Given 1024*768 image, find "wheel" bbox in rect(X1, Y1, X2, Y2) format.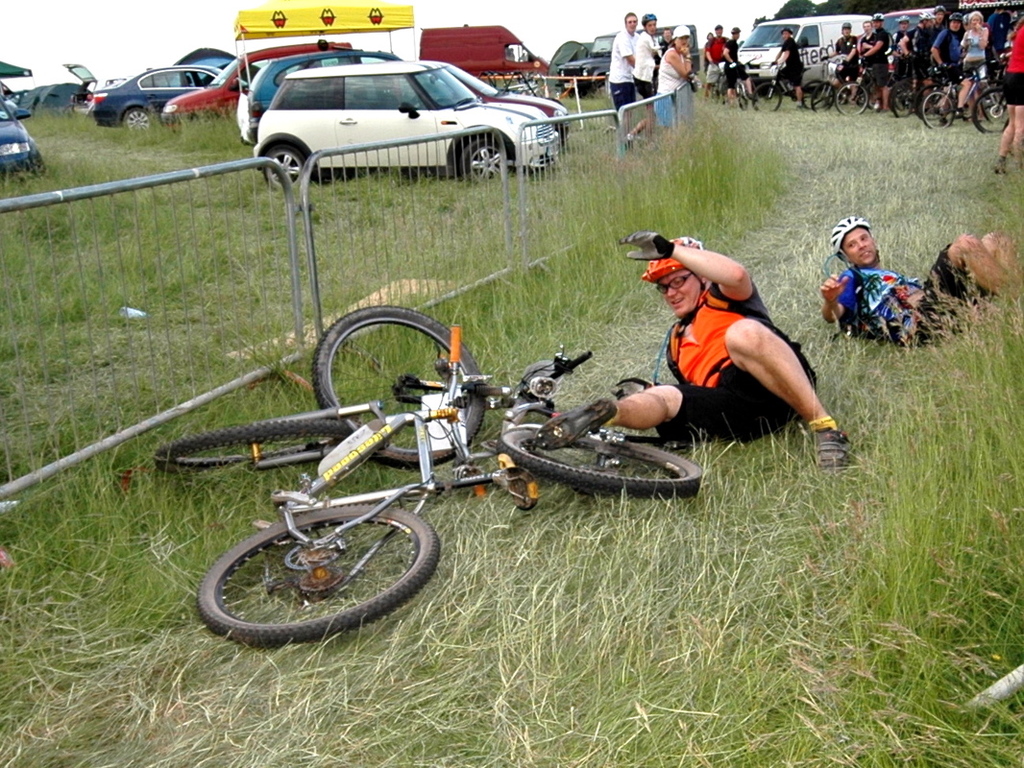
rect(262, 147, 302, 184).
